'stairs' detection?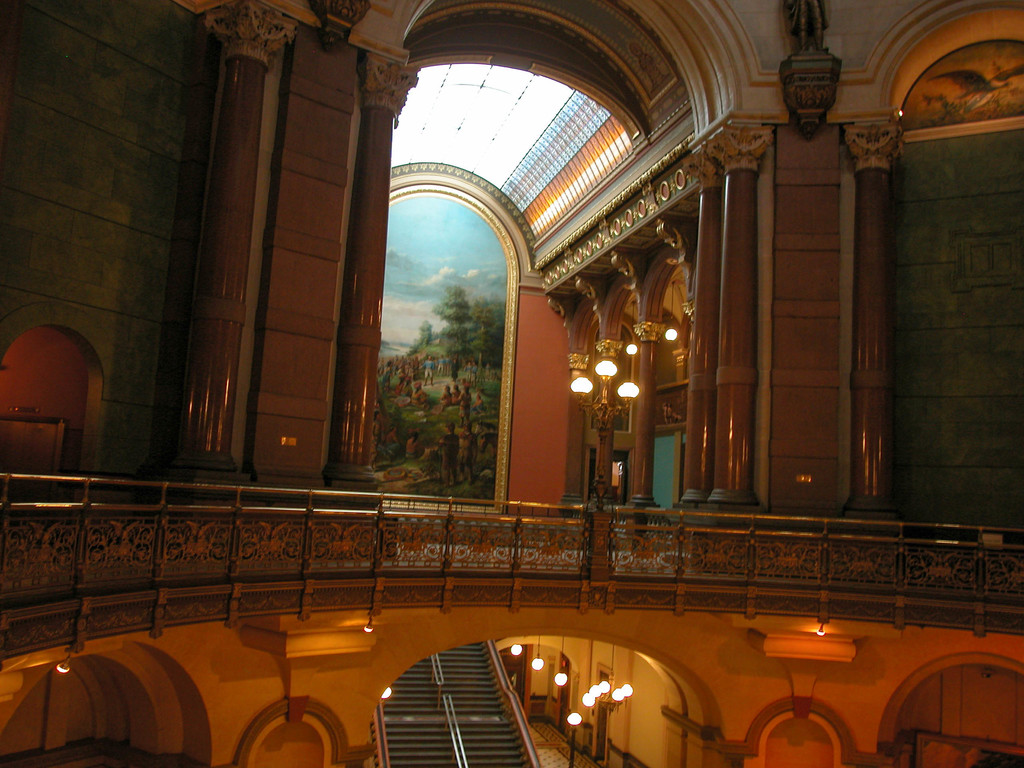
box=[372, 641, 532, 767]
